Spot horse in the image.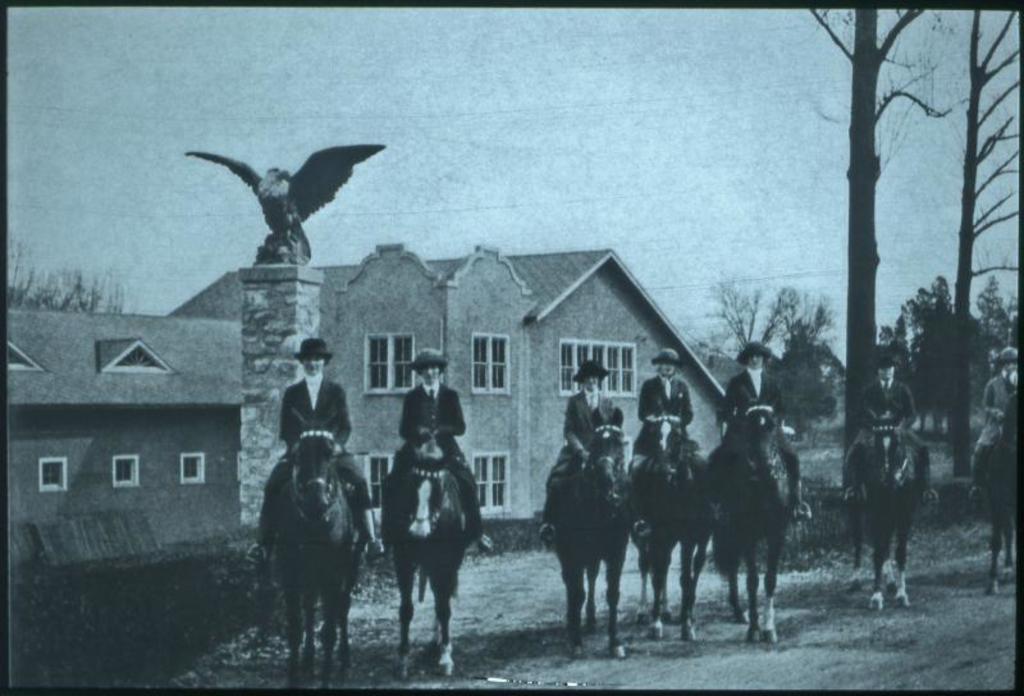
horse found at rect(846, 409, 925, 610).
